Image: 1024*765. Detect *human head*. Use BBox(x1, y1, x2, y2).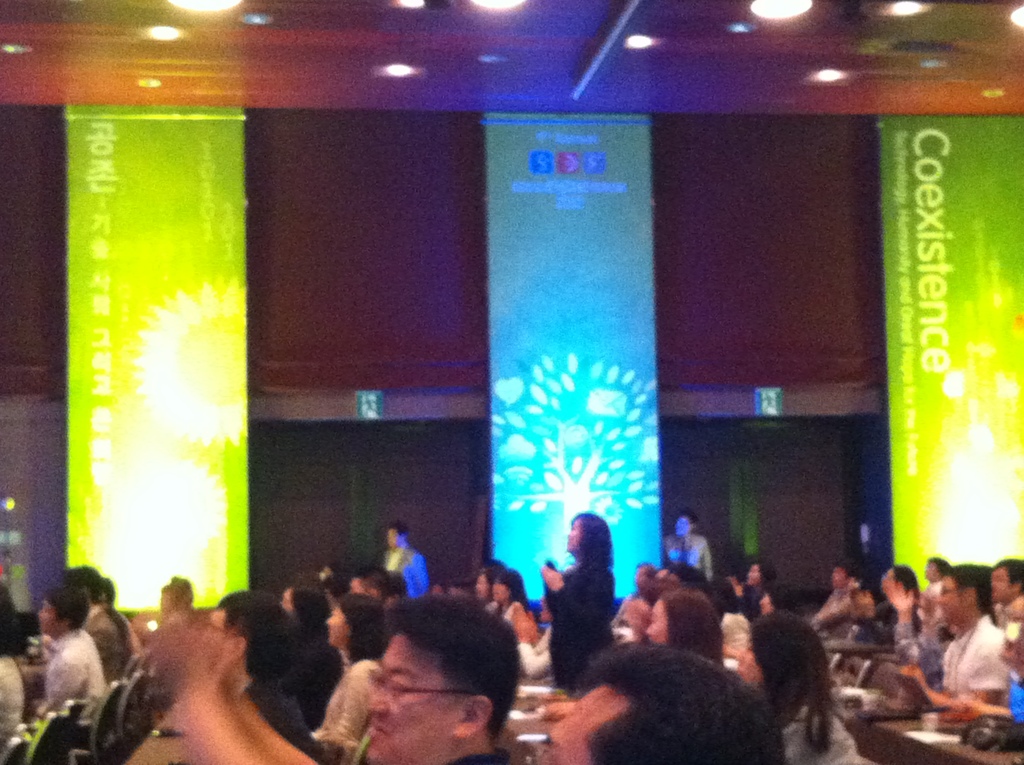
BBox(675, 509, 694, 536).
